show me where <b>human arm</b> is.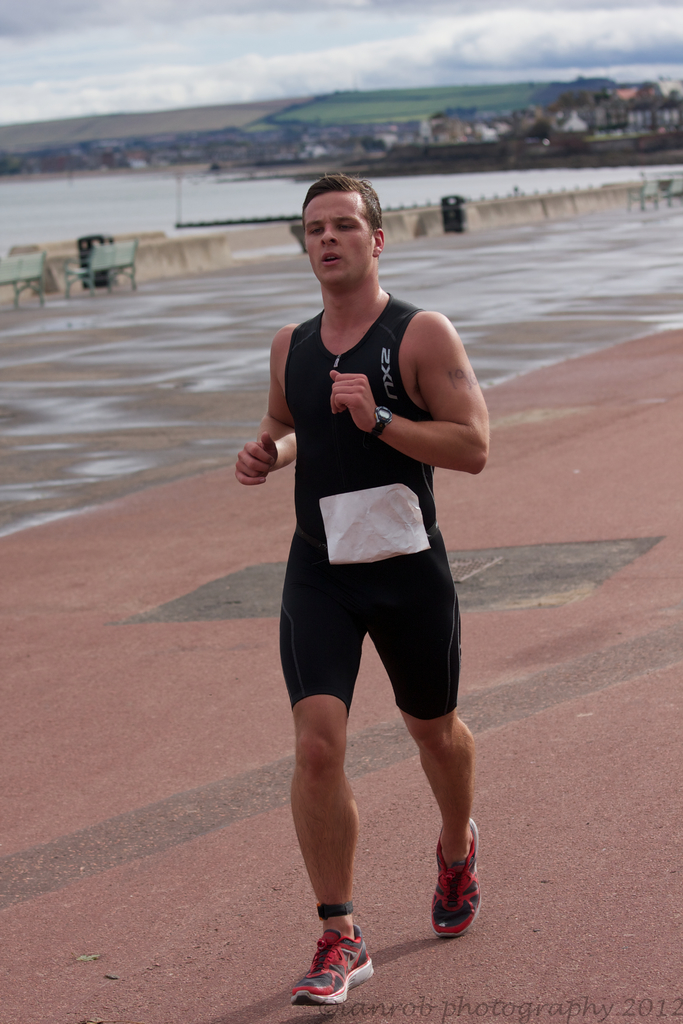
<b>human arm</b> is at 239:330:304:481.
